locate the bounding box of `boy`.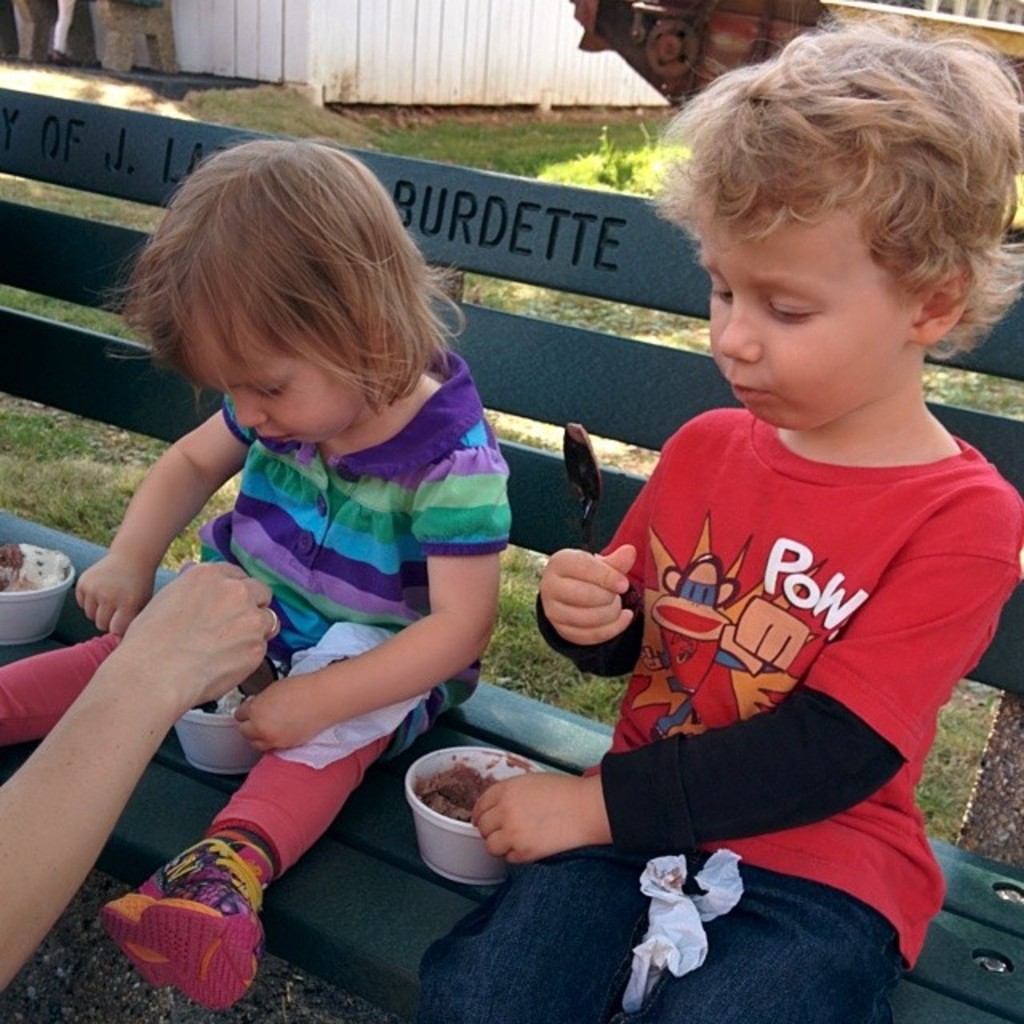
Bounding box: Rect(448, 48, 974, 1006).
